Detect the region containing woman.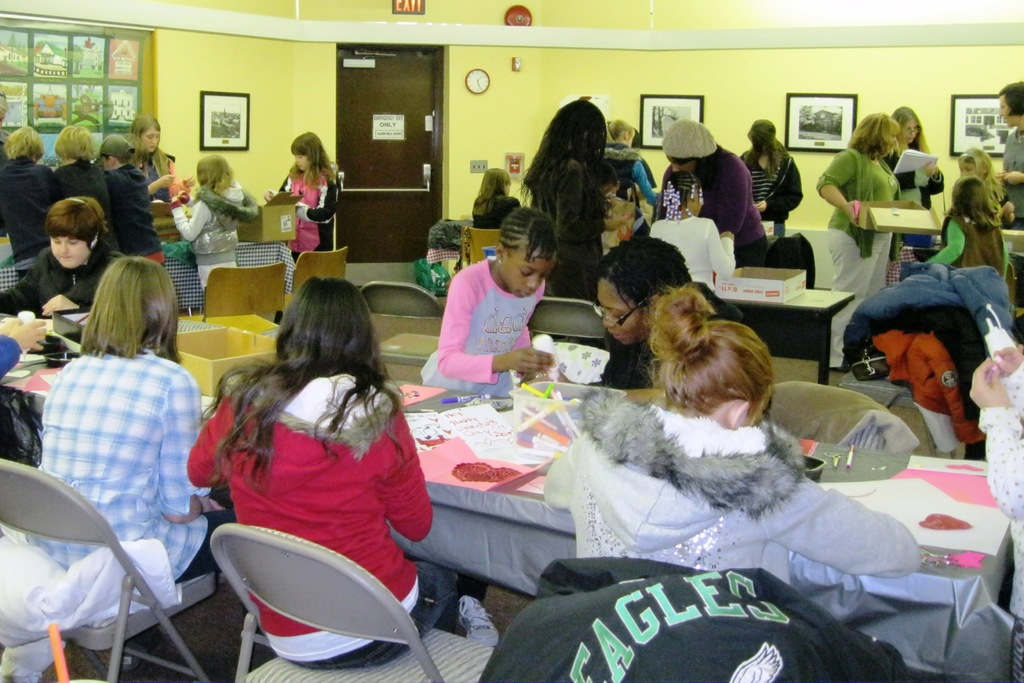
525, 100, 609, 299.
